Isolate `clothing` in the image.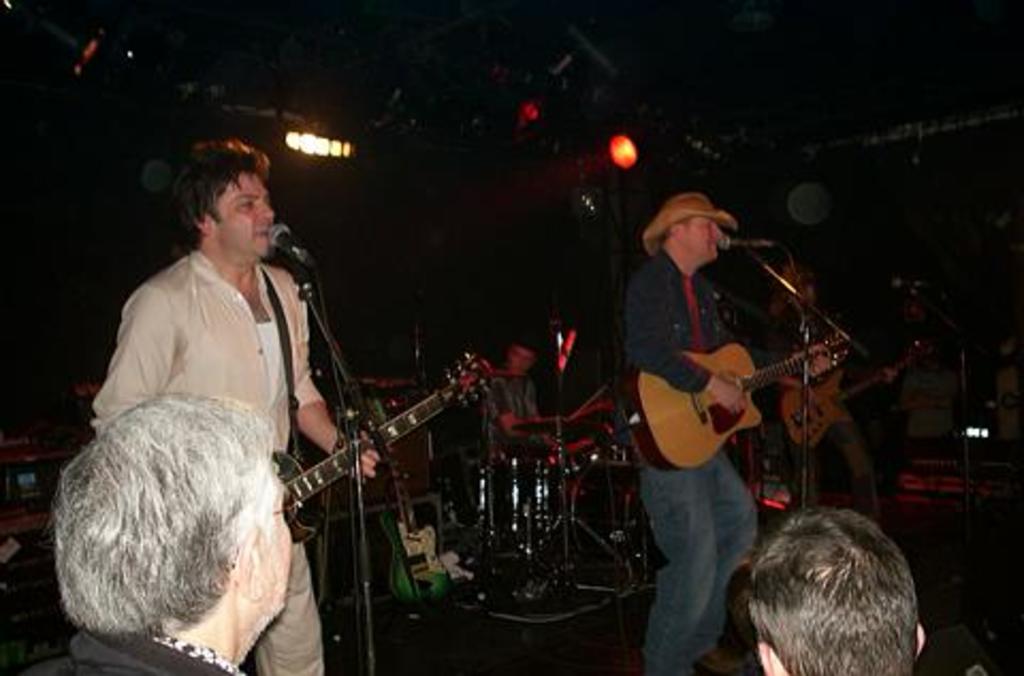
Isolated region: <bbox>79, 245, 322, 674</bbox>.
